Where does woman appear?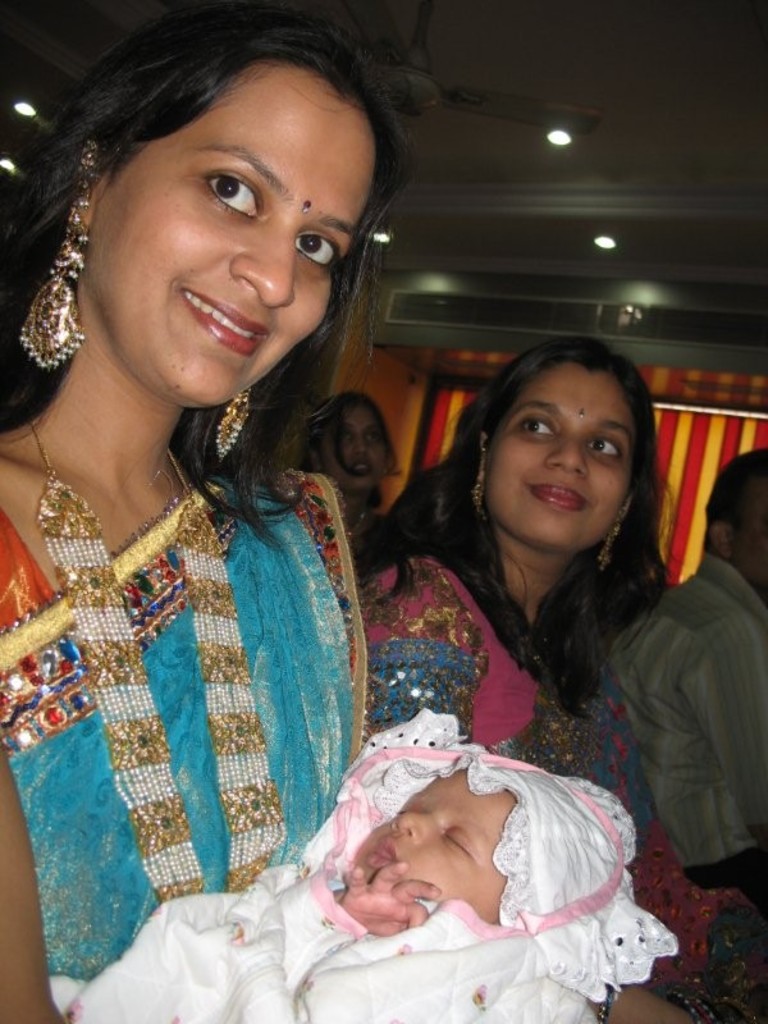
Appears at x1=314 y1=390 x2=392 y2=500.
